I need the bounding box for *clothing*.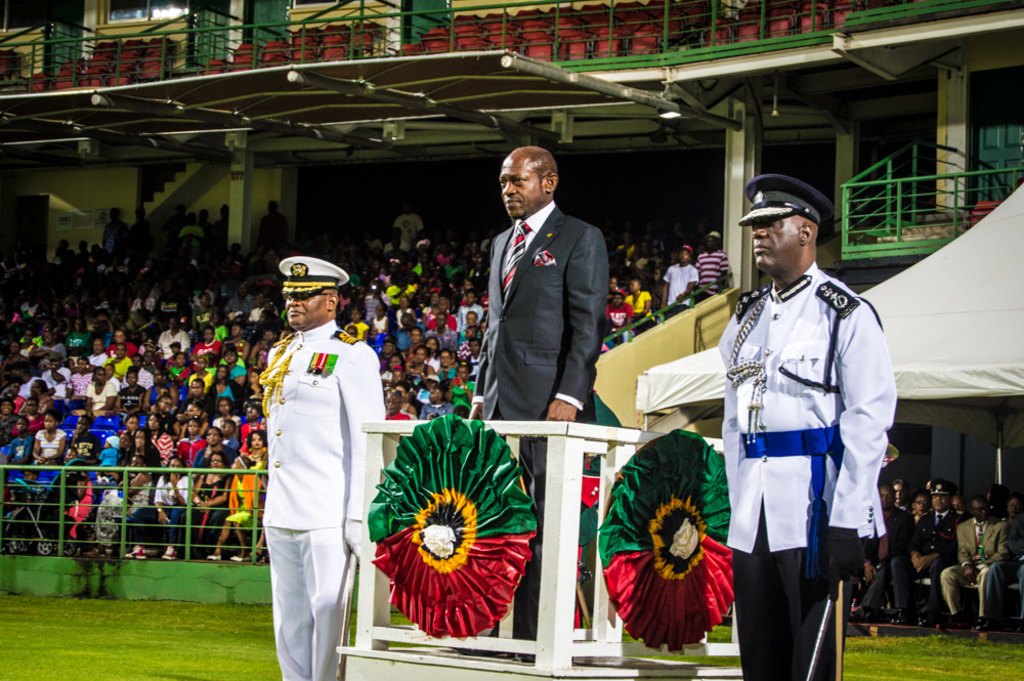
Here it is: region(1008, 506, 1023, 554).
